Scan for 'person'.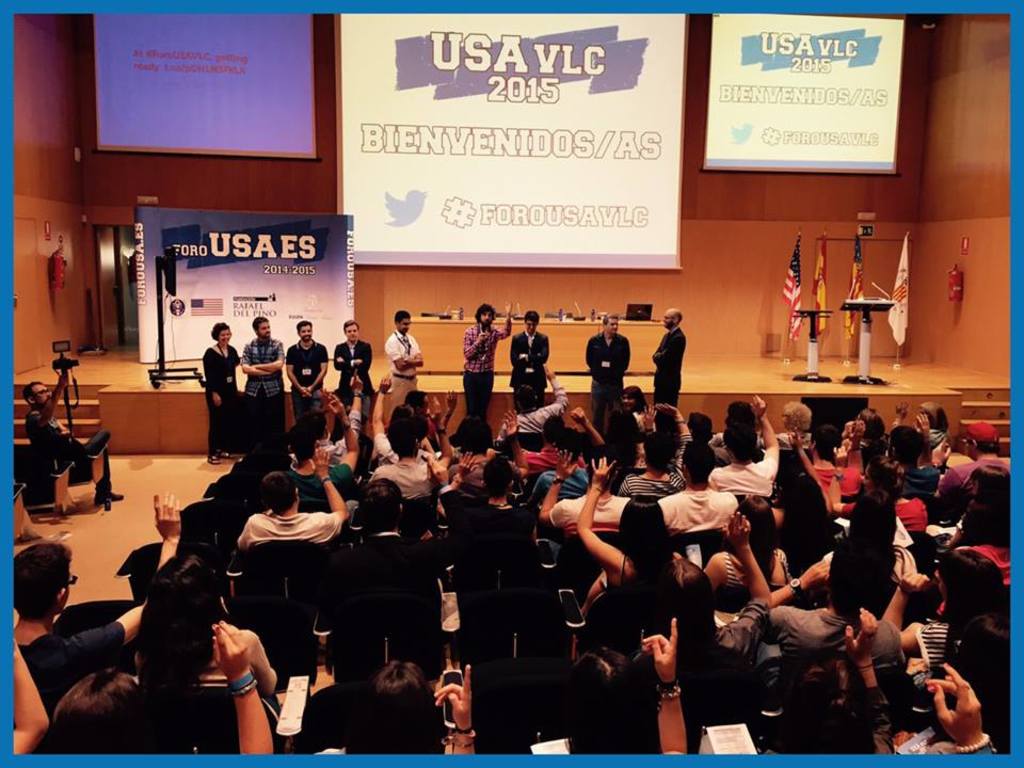
Scan result: BBox(937, 419, 1011, 497).
